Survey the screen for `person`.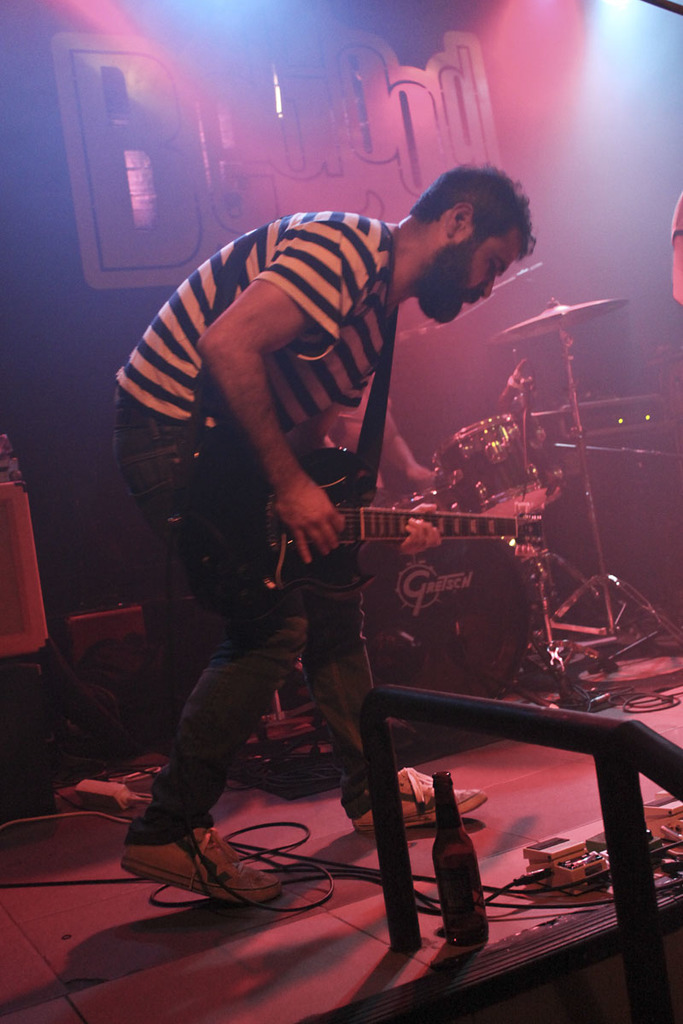
Survey found: BBox(137, 78, 513, 889).
